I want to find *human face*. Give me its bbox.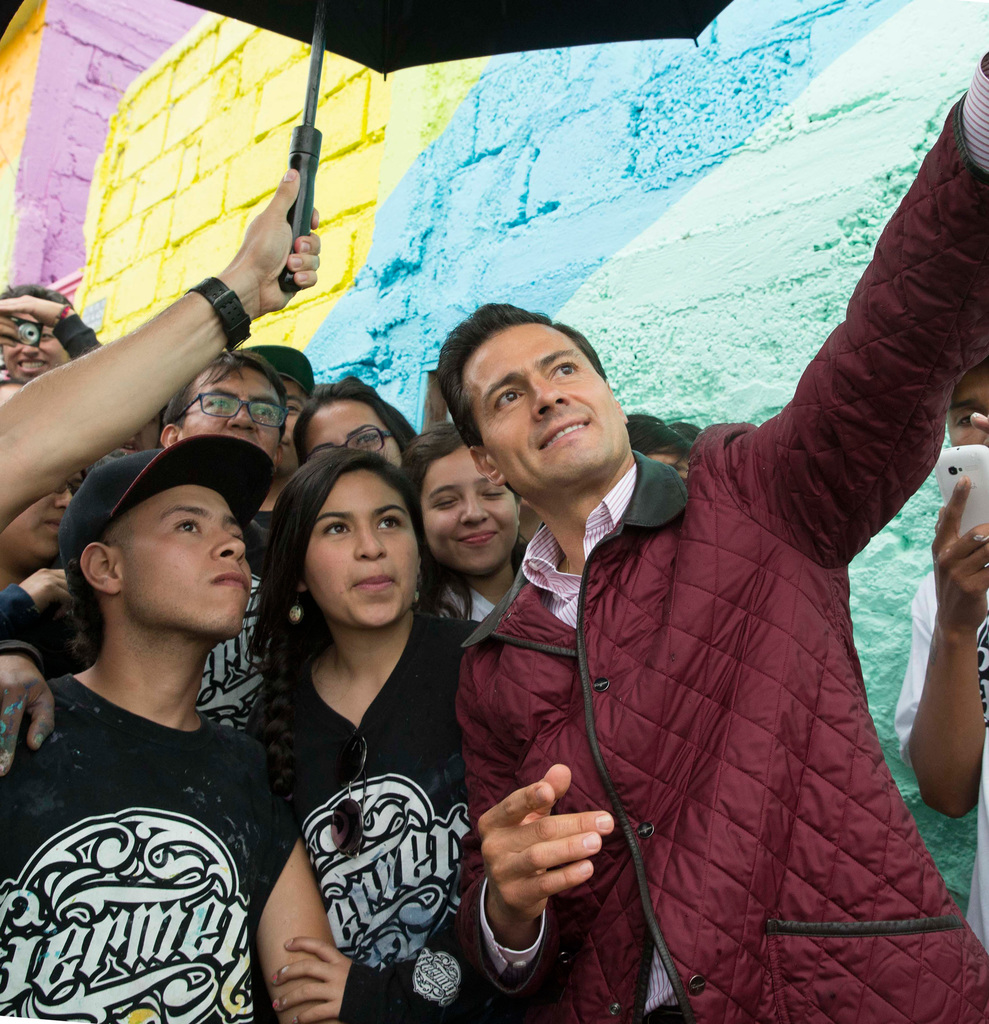
box(0, 326, 72, 384).
